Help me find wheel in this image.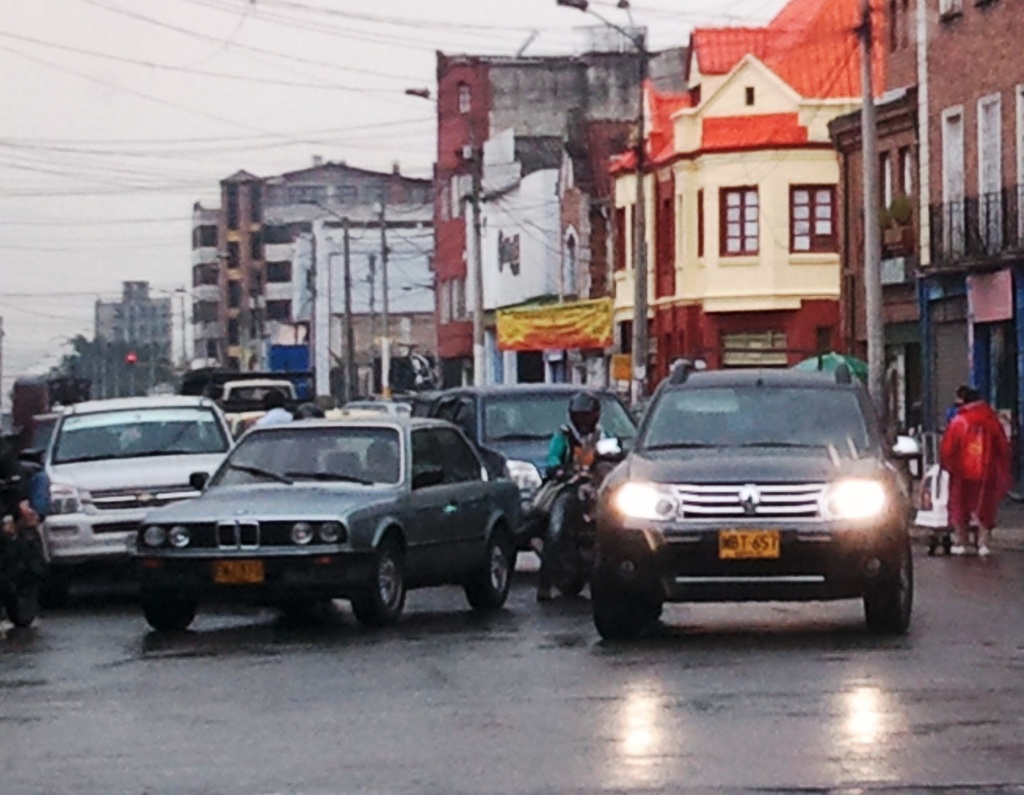
Found it: 865/547/918/634.
